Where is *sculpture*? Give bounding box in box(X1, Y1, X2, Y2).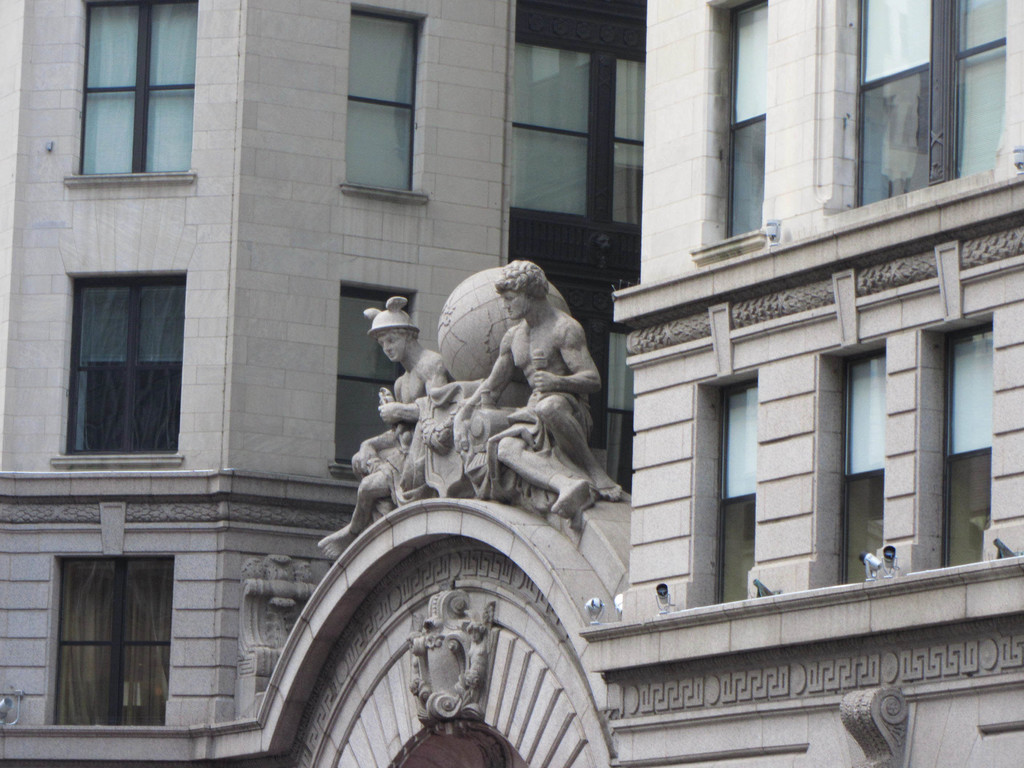
box(435, 262, 635, 530).
